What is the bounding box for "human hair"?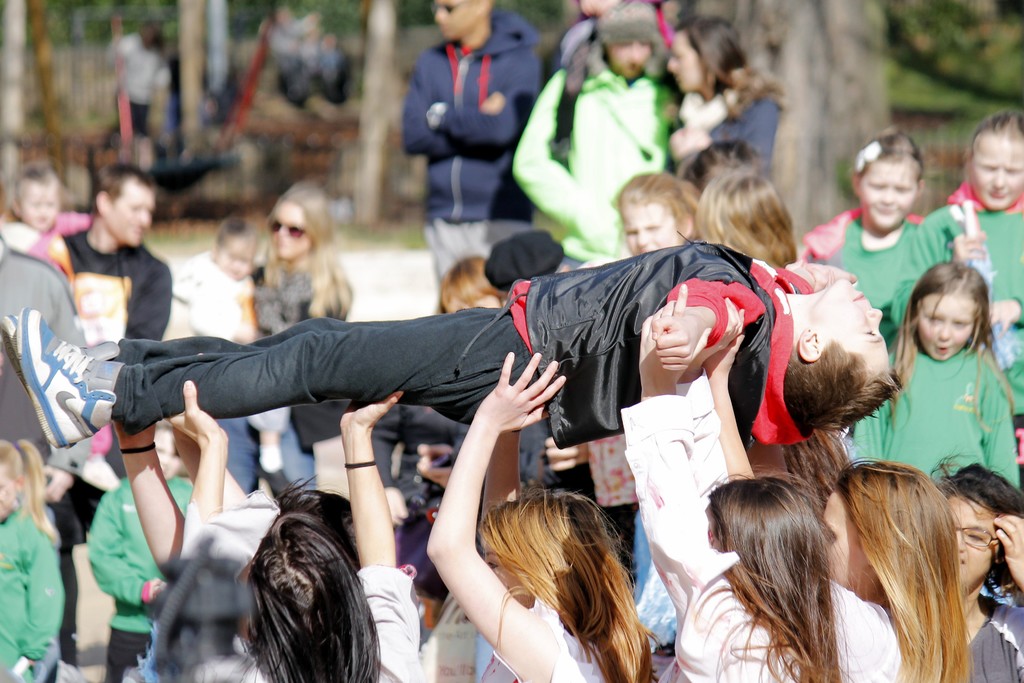
460/490/660/659.
